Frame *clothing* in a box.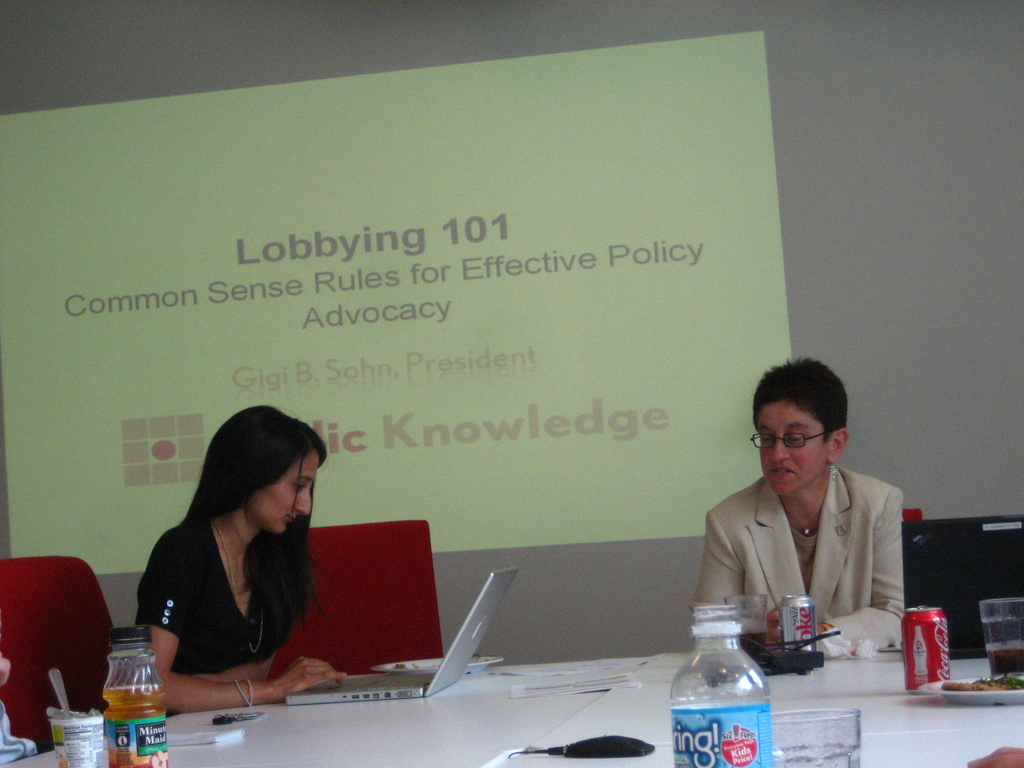
<bbox>684, 451, 918, 663</bbox>.
